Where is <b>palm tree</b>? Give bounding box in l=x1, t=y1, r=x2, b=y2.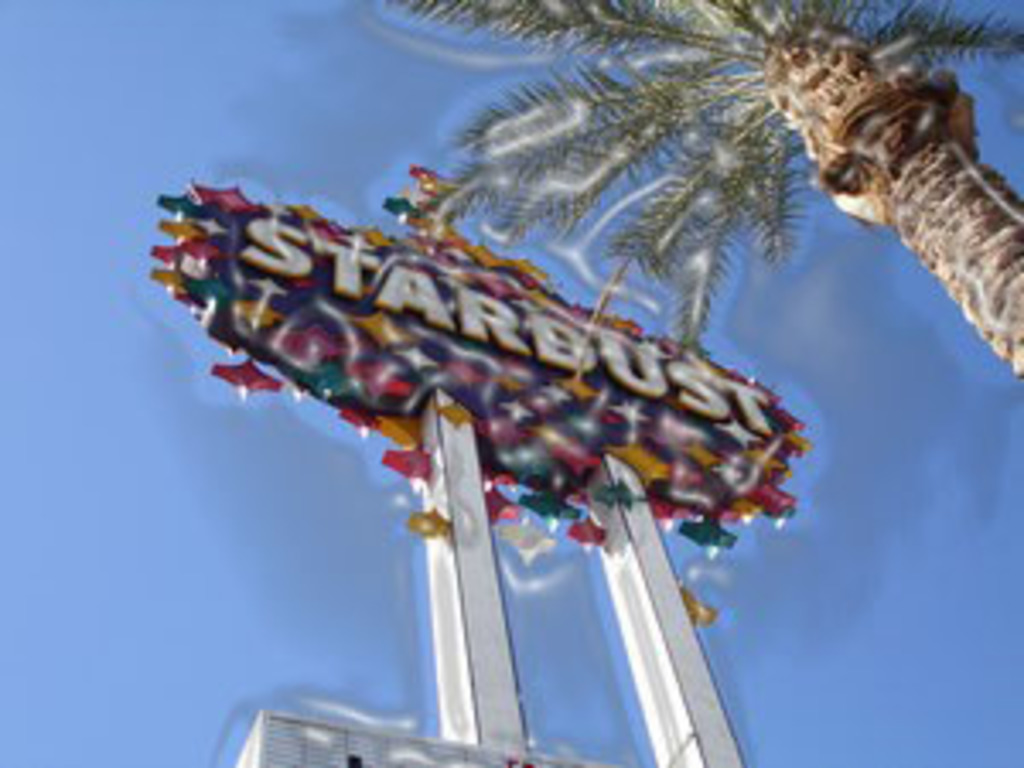
l=403, t=0, r=1021, b=379.
